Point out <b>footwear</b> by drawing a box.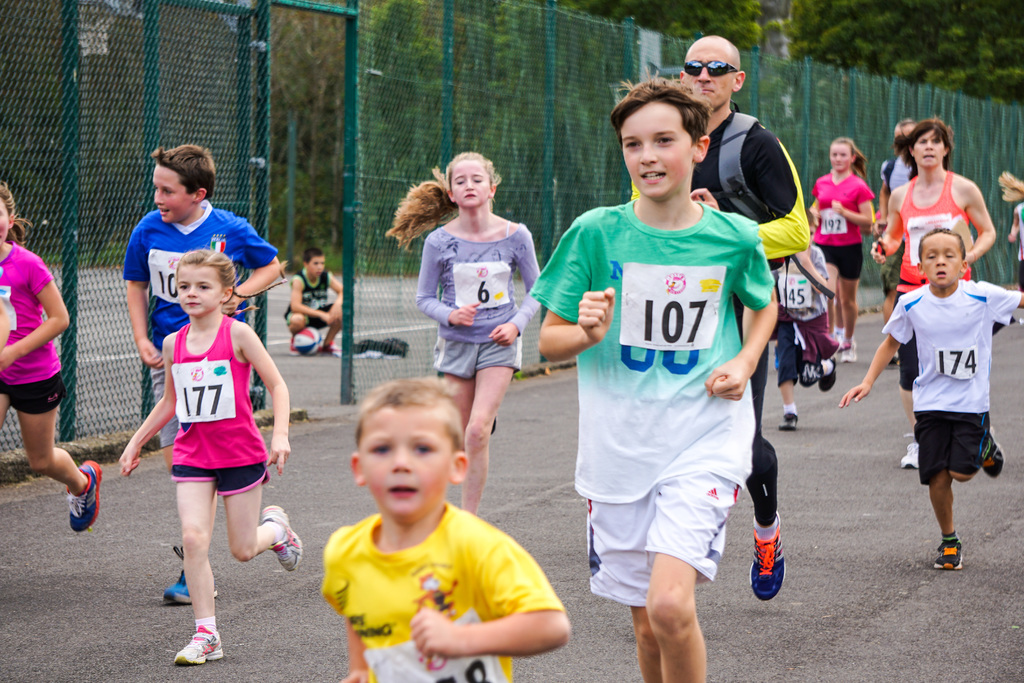
detection(982, 428, 1007, 478).
